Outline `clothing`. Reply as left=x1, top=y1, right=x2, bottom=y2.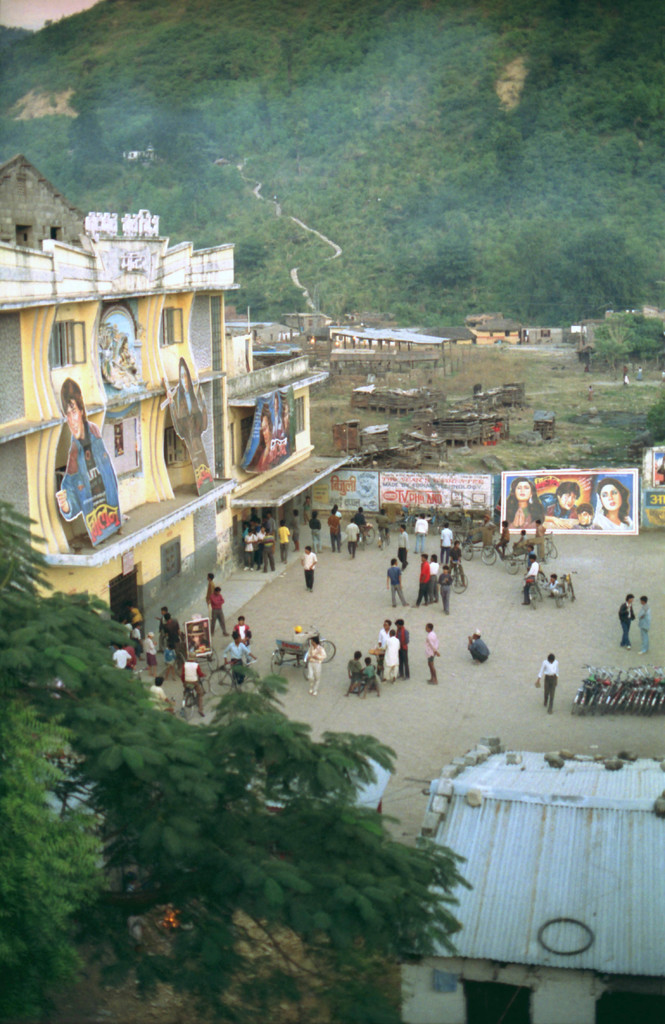
left=508, top=510, right=536, bottom=524.
